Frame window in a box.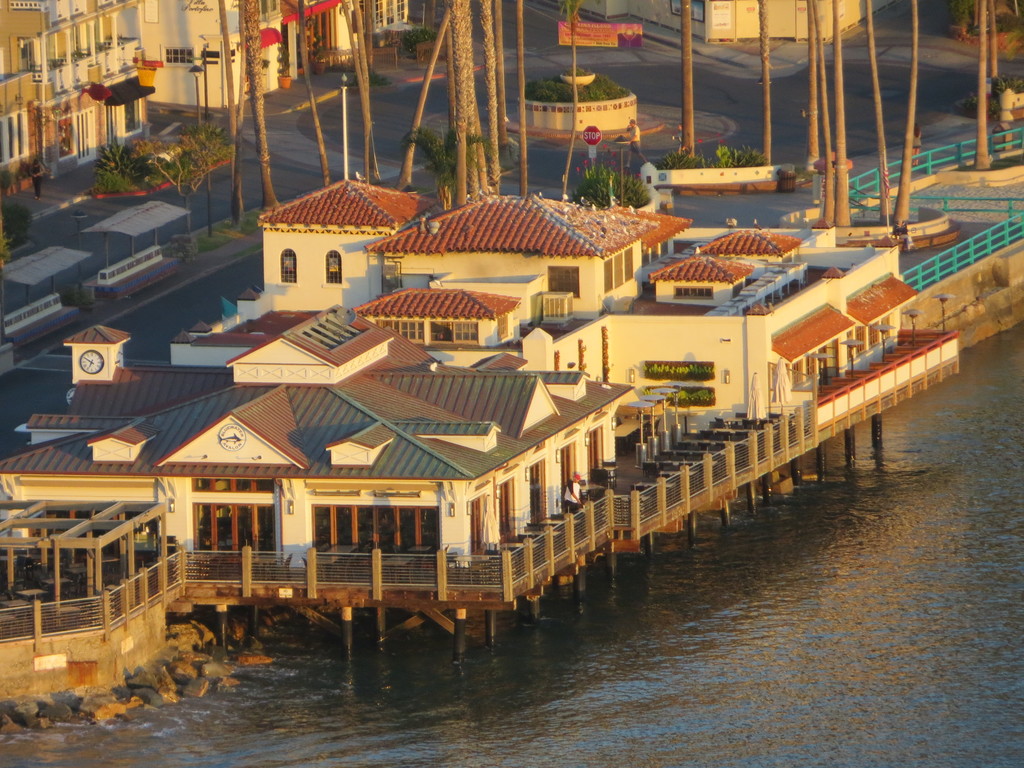
<box>26,508,128,567</box>.
